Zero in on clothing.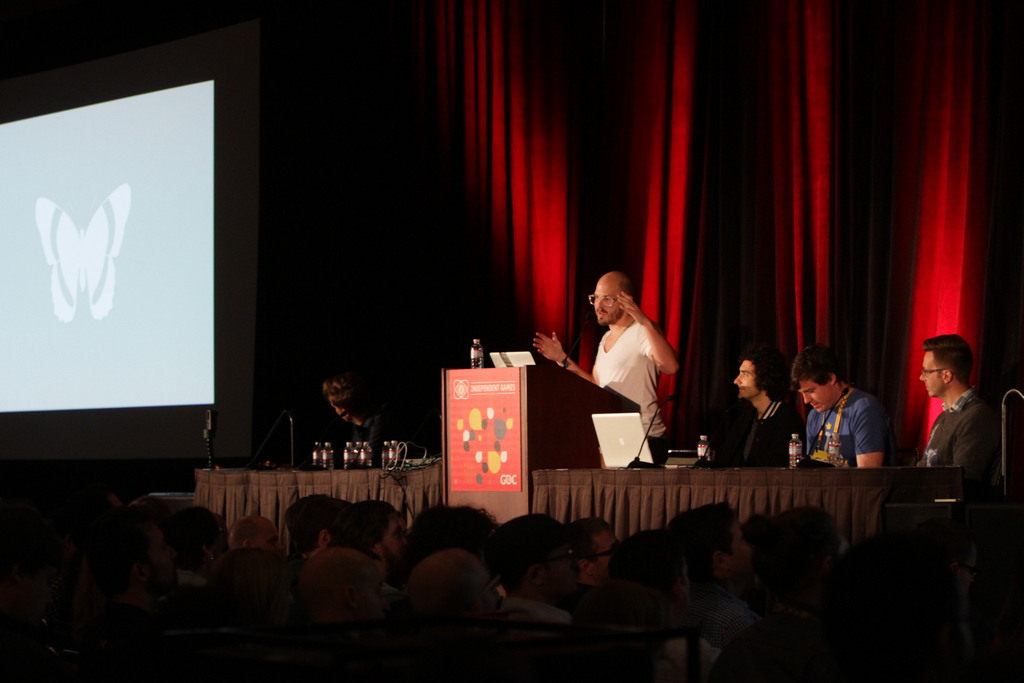
Zeroed in: {"x1": 801, "y1": 383, "x2": 900, "y2": 470}.
